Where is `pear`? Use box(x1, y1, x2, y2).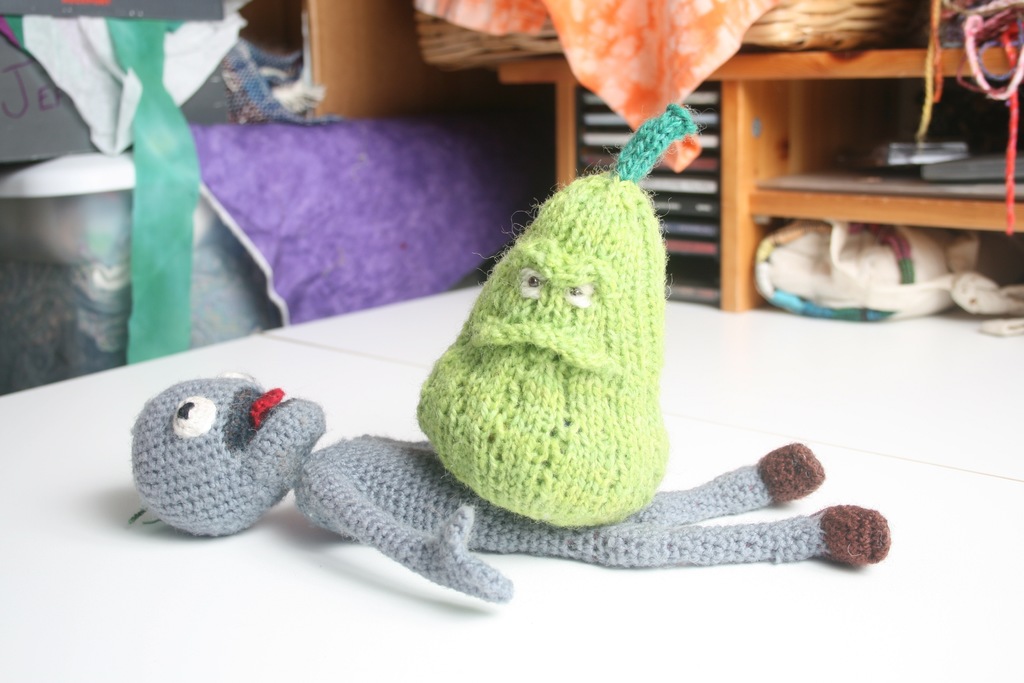
box(409, 110, 707, 526).
